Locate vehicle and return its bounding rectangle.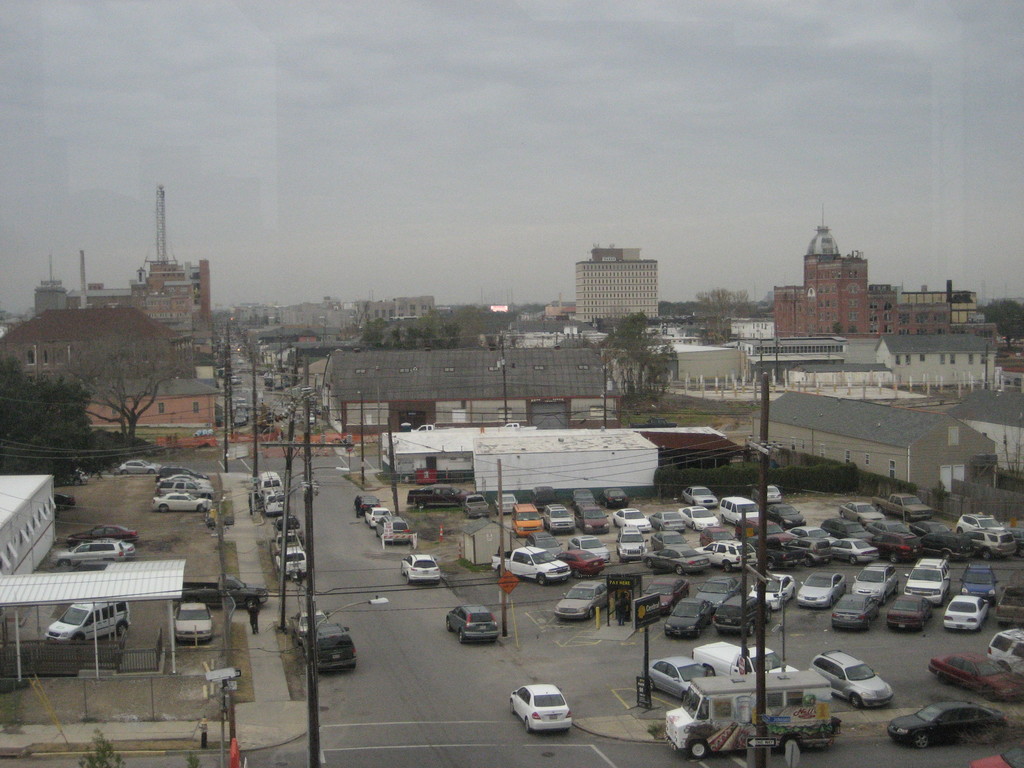
box=[961, 563, 999, 607].
